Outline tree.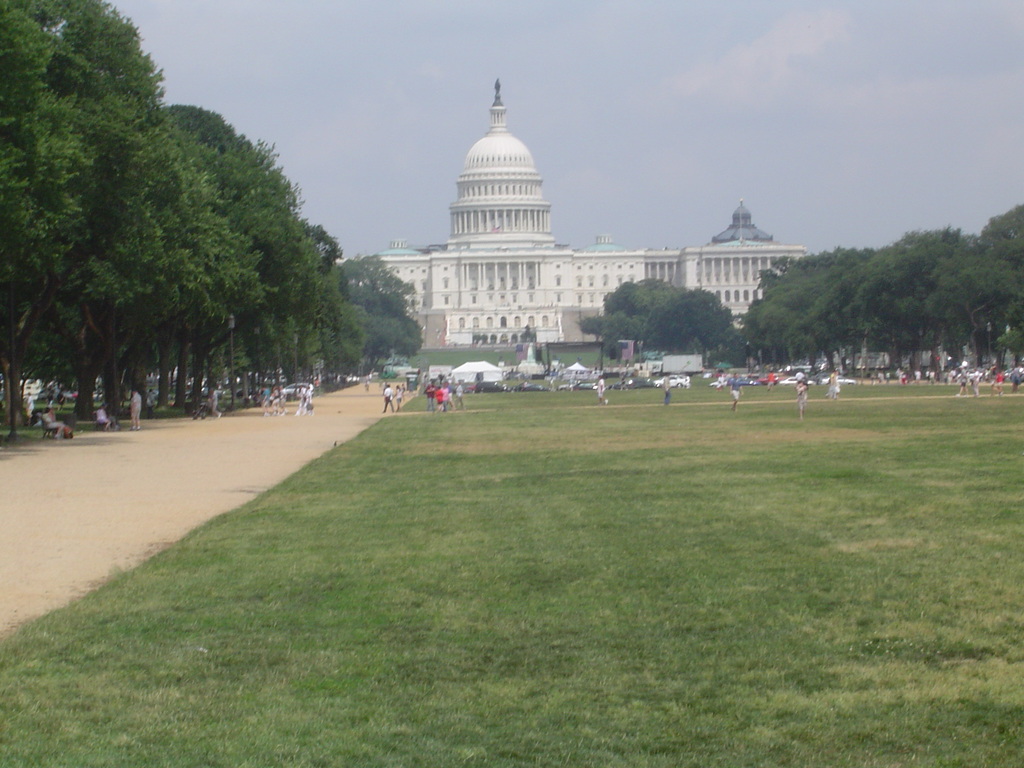
Outline: pyautogui.locateOnScreen(635, 284, 754, 381).
